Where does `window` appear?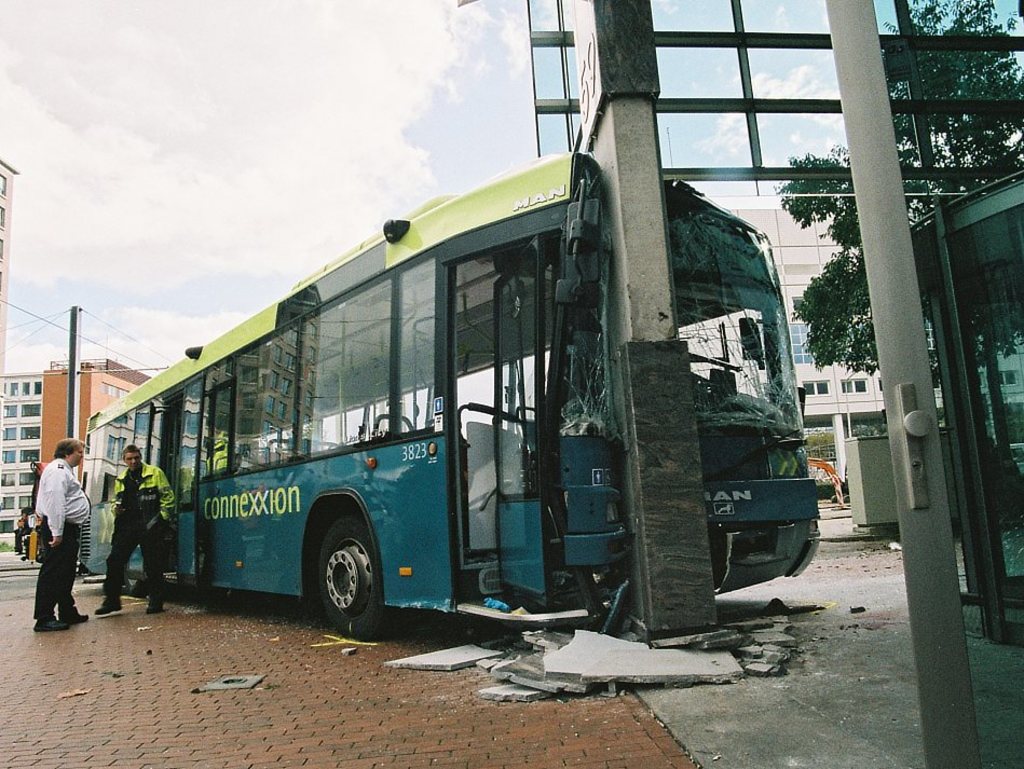
Appears at [0,379,42,528].
